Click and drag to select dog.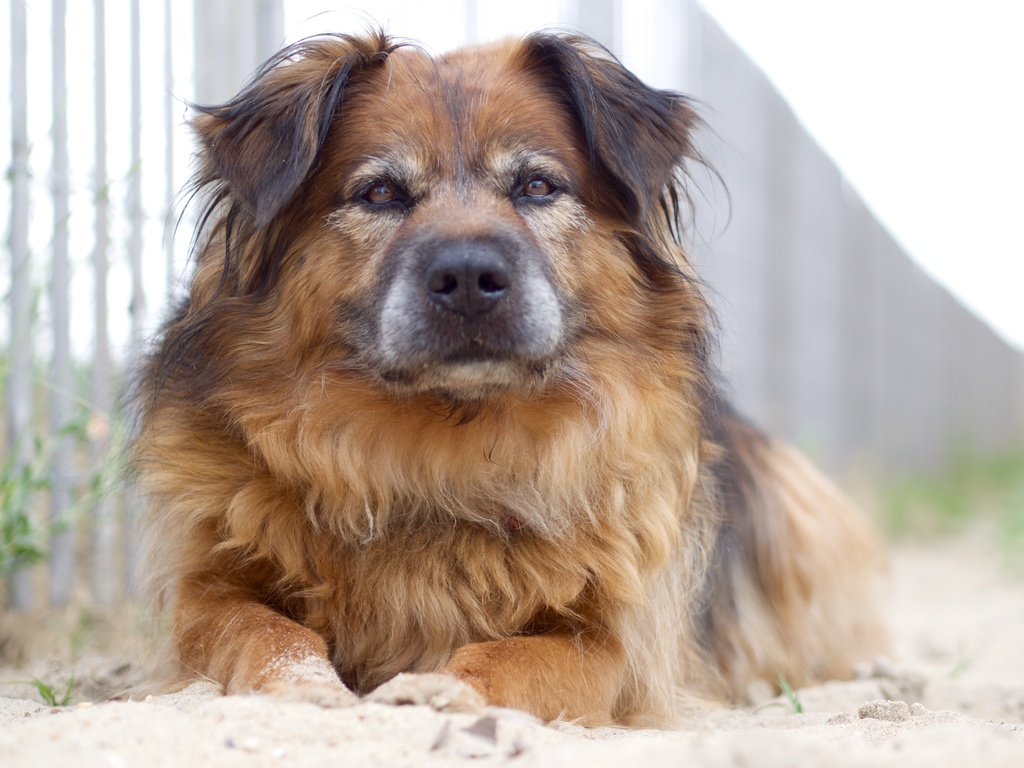
Selection: box(62, 6, 902, 735).
